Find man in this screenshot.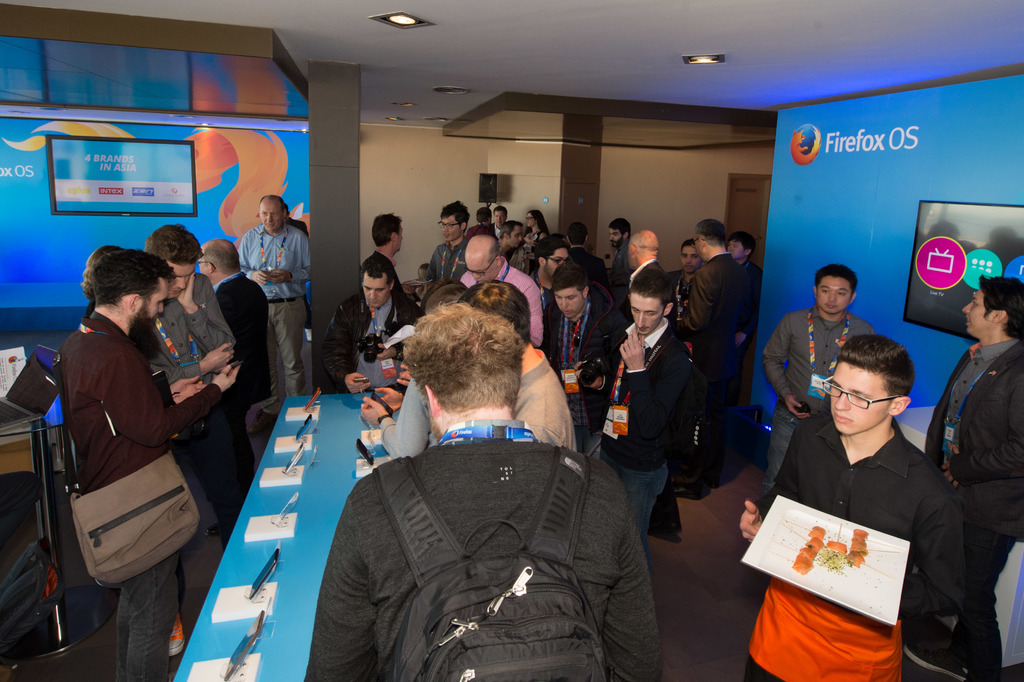
The bounding box for man is 489/206/509/231.
